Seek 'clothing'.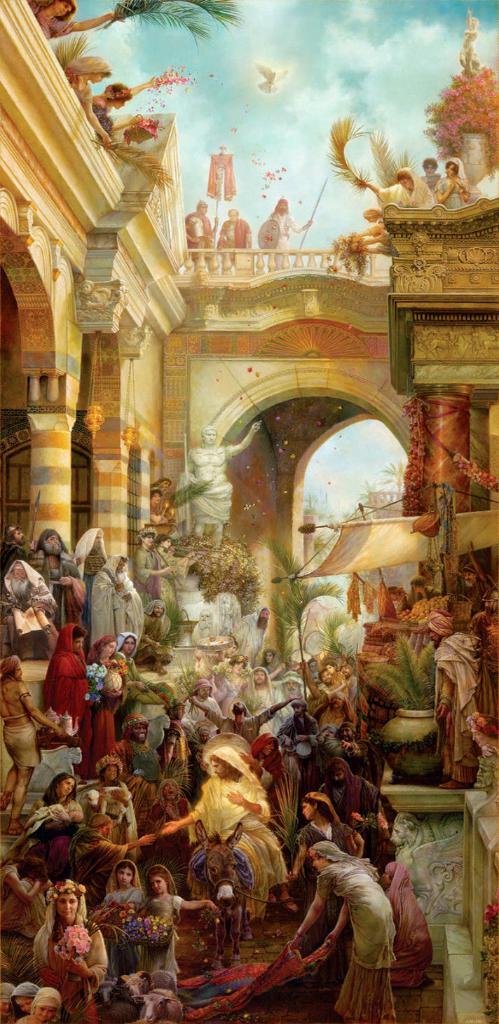
x1=0 y1=863 x2=46 y2=940.
